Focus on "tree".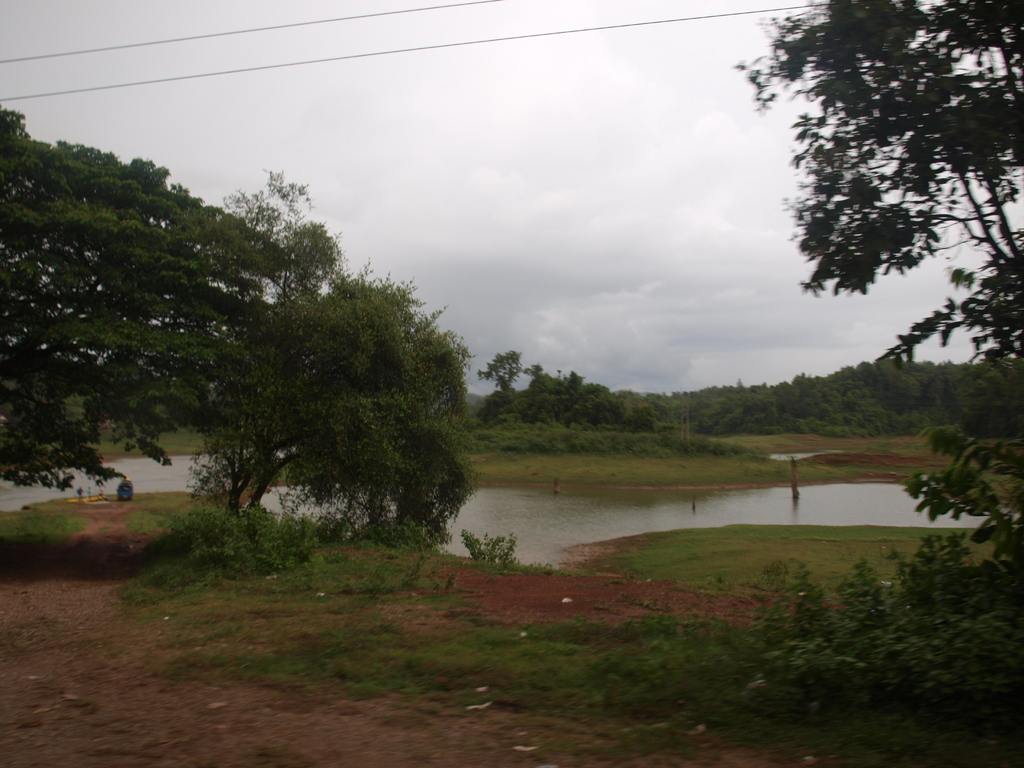
Focused at (186,169,485,545).
